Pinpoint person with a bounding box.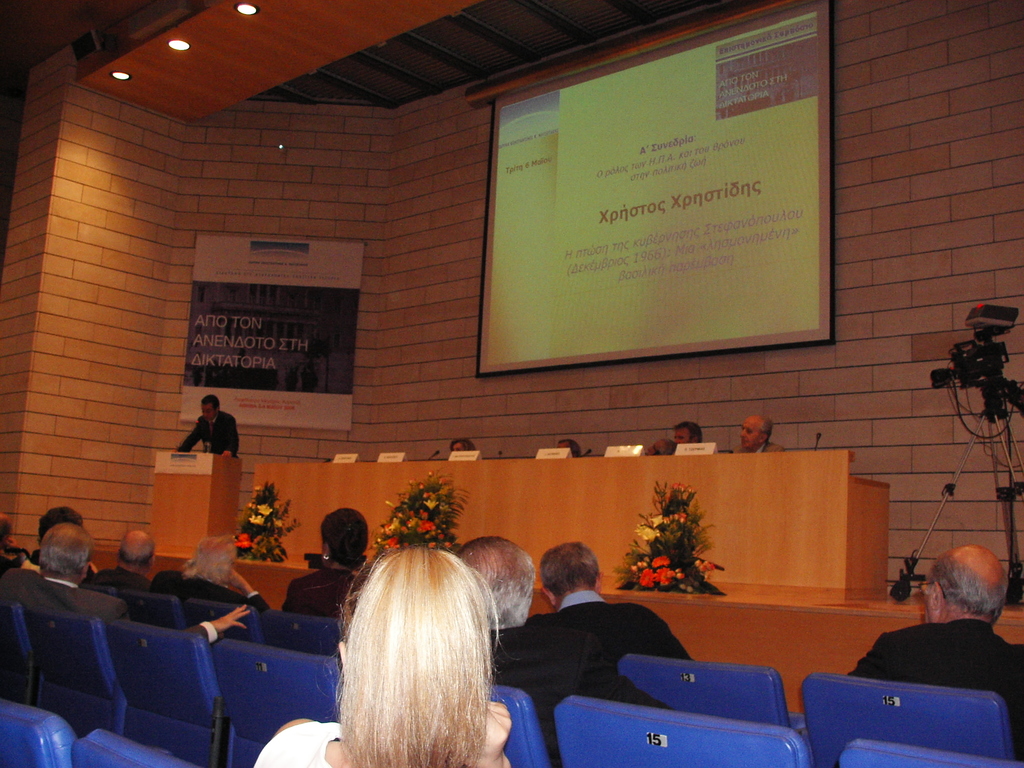
locate(840, 548, 1023, 767).
